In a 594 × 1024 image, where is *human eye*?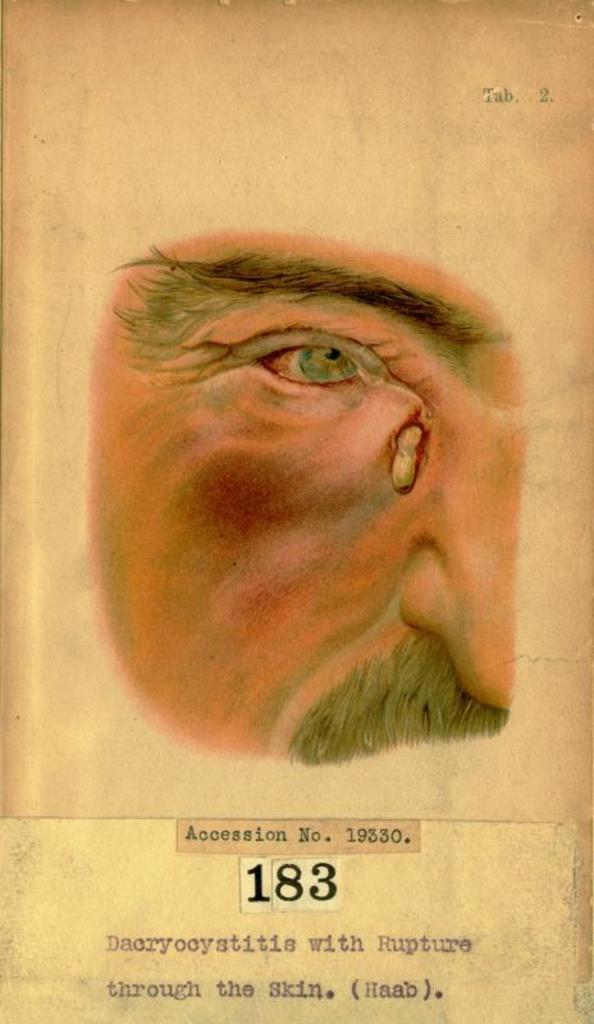
<bbox>195, 337, 416, 394</bbox>.
